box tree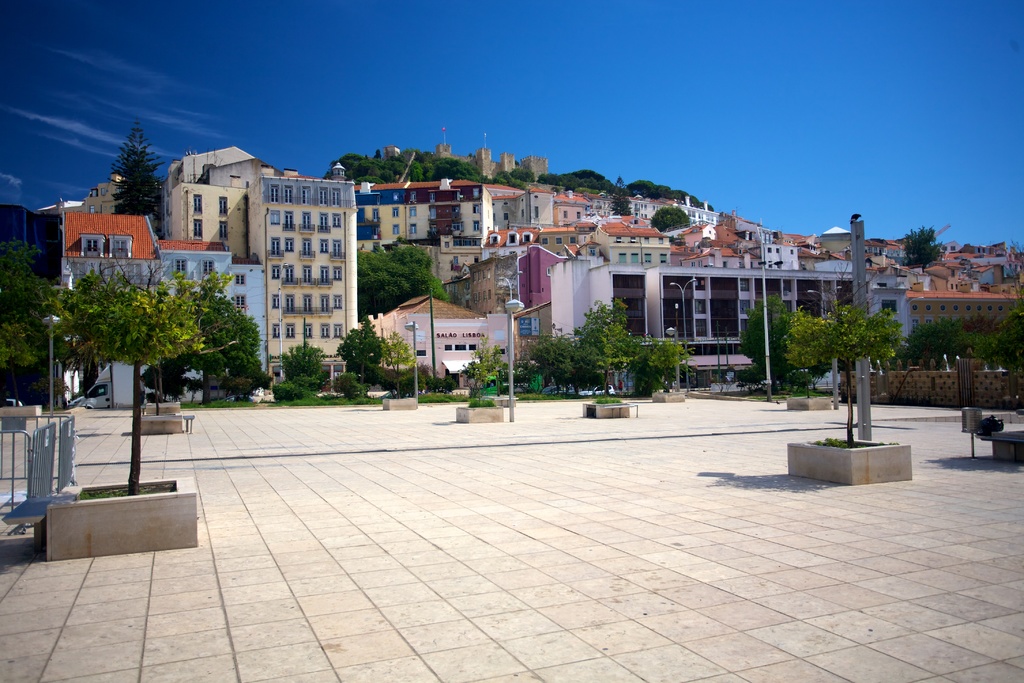
904/317/1023/378
